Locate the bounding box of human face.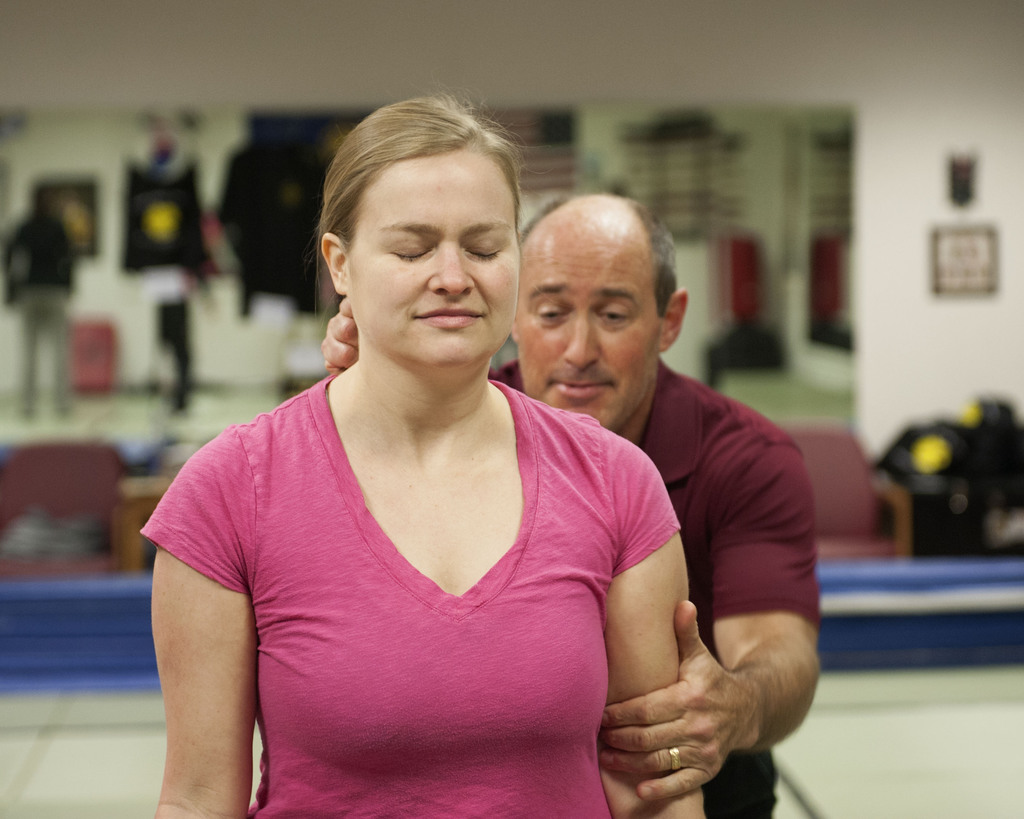
Bounding box: l=515, t=241, r=659, b=433.
